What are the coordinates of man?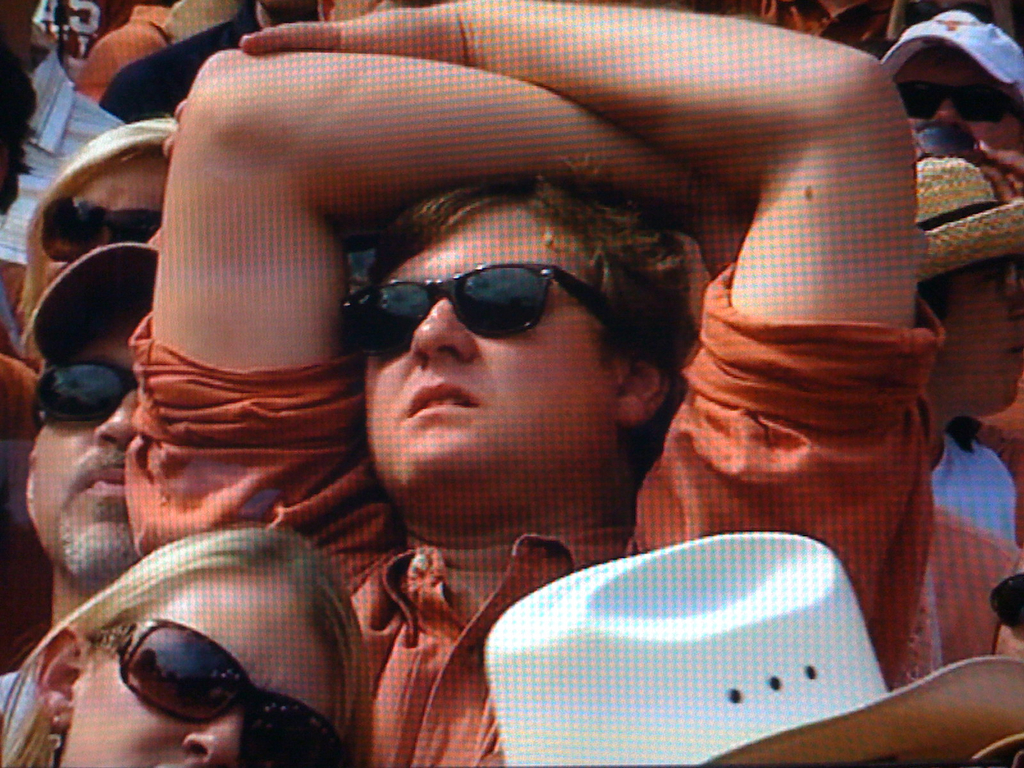
(914, 156, 1023, 540).
